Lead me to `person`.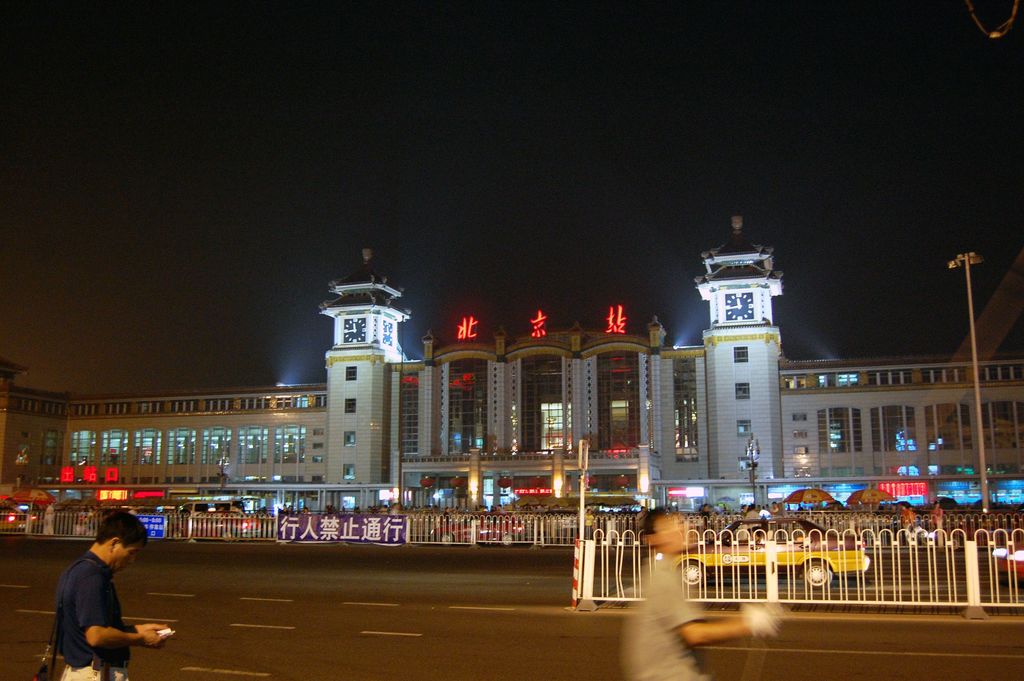
Lead to pyautogui.locateOnScreen(930, 502, 948, 549).
